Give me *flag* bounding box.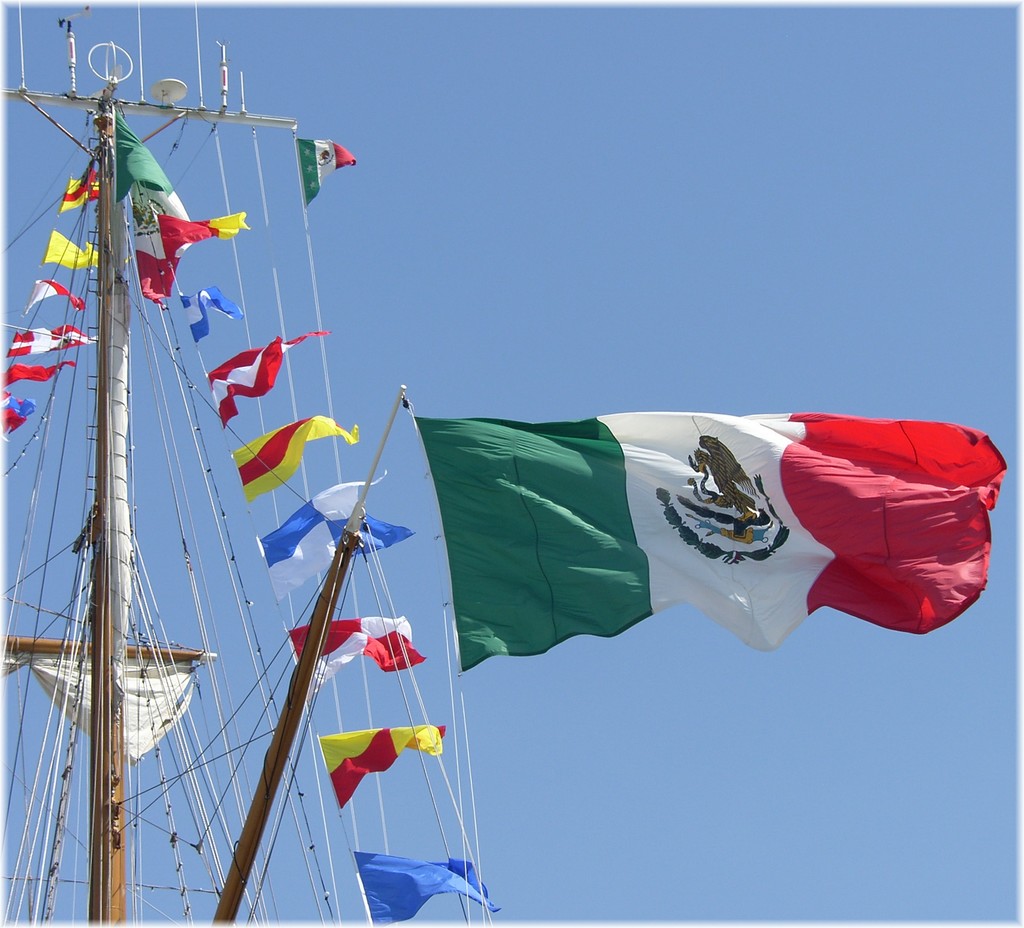
<bbox>294, 136, 363, 213</bbox>.
